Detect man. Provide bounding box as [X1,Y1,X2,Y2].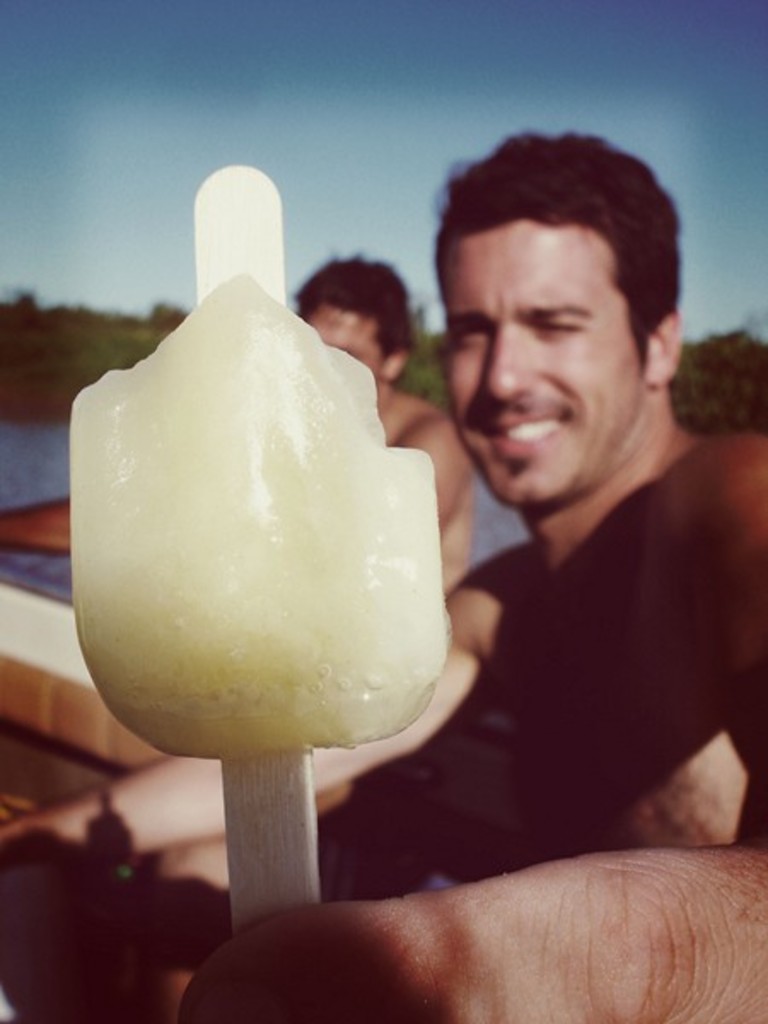
[295,242,478,606].
